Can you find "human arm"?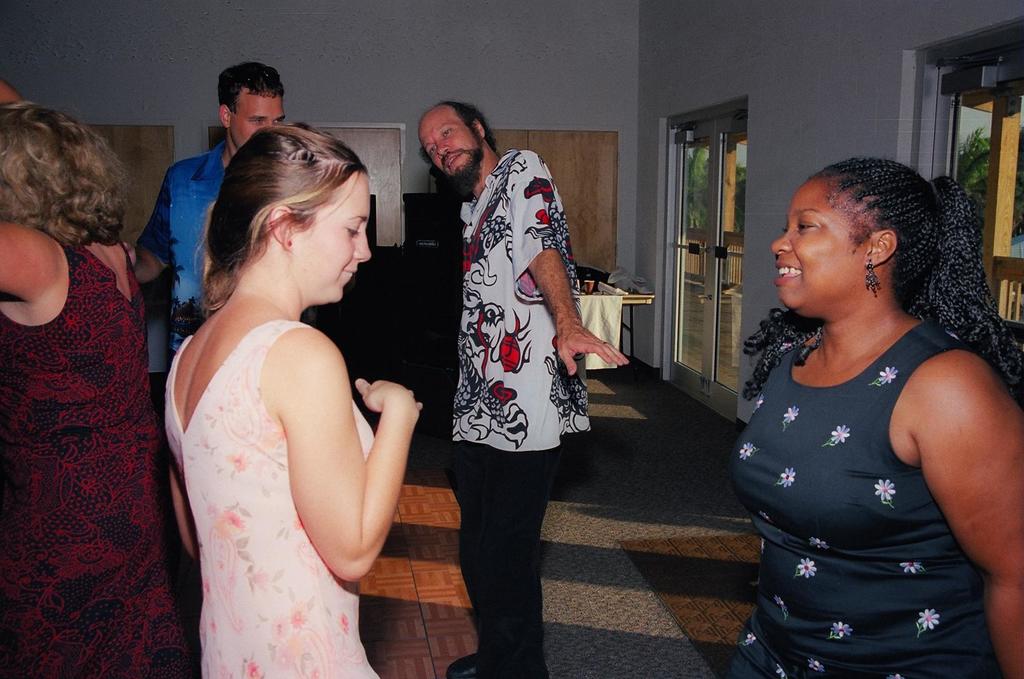
Yes, bounding box: (x1=288, y1=328, x2=424, y2=585).
